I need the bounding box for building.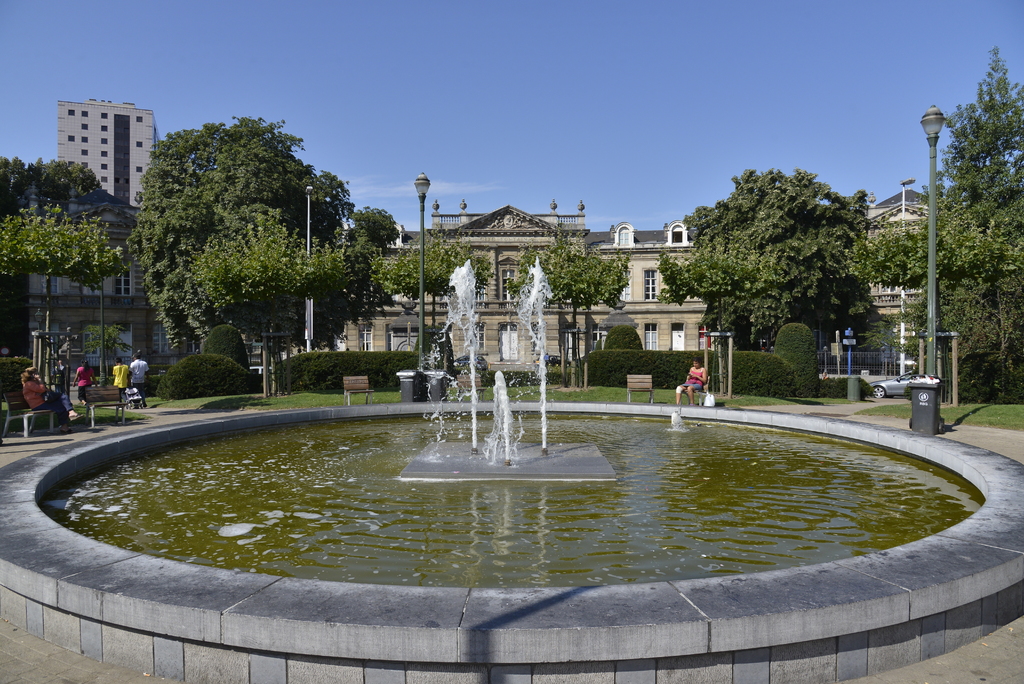
Here it is: x1=30 y1=101 x2=204 y2=389.
